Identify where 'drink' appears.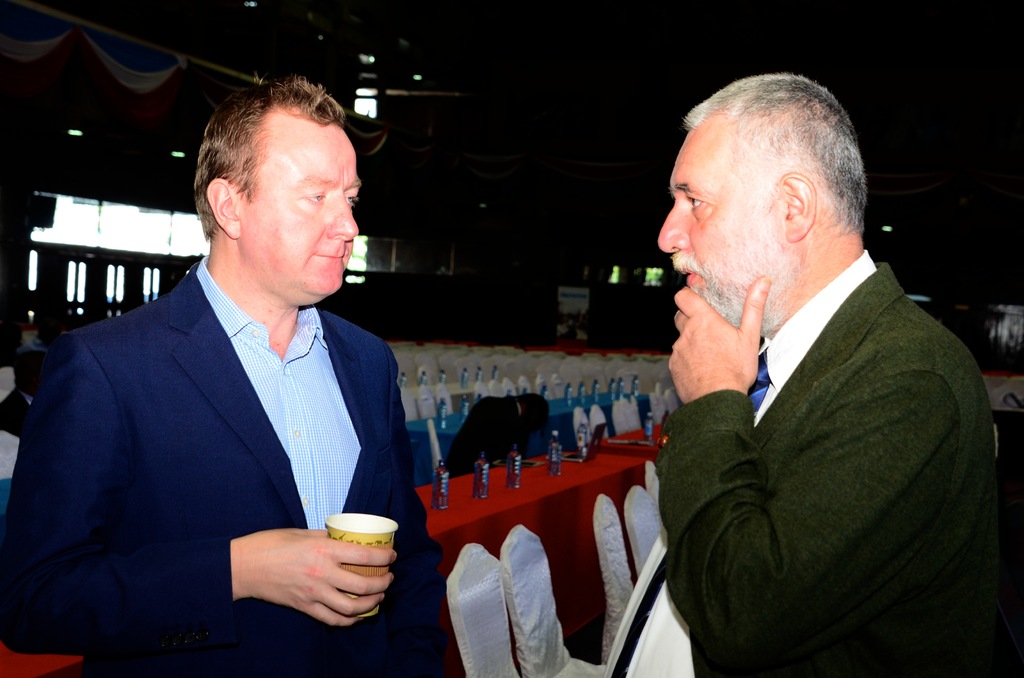
Appears at detection(438, 369, 446, 386).
